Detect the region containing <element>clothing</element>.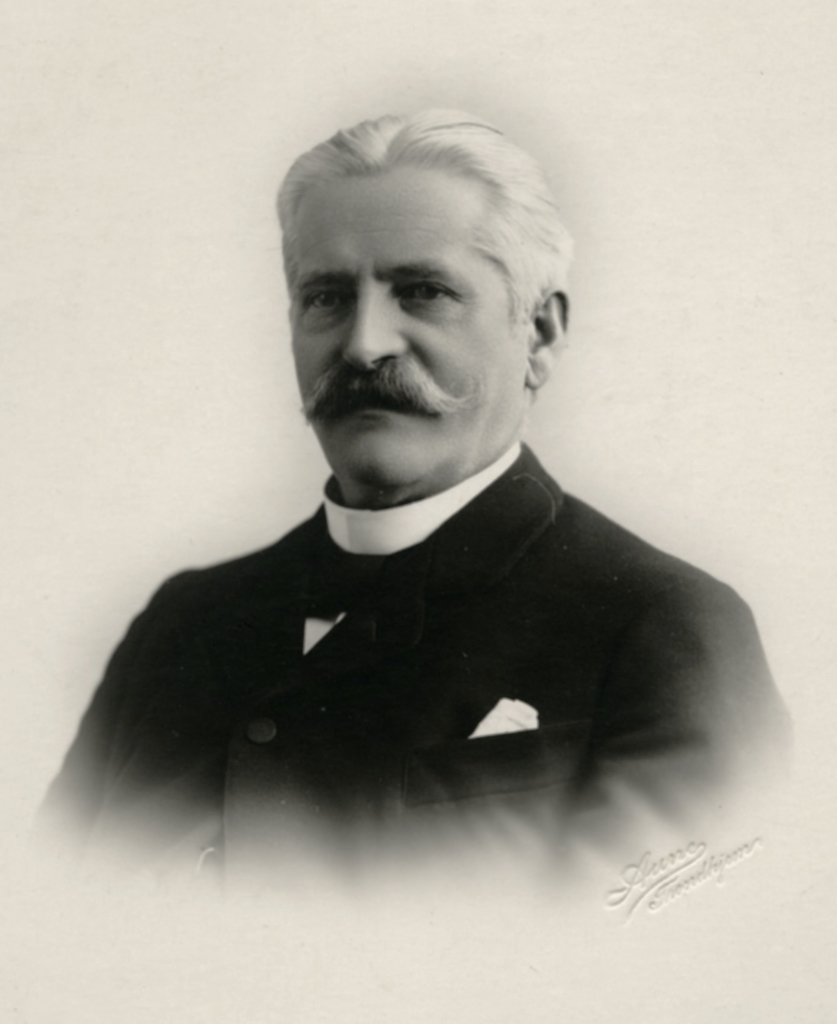
select_region(58, 420, 785, 847).
